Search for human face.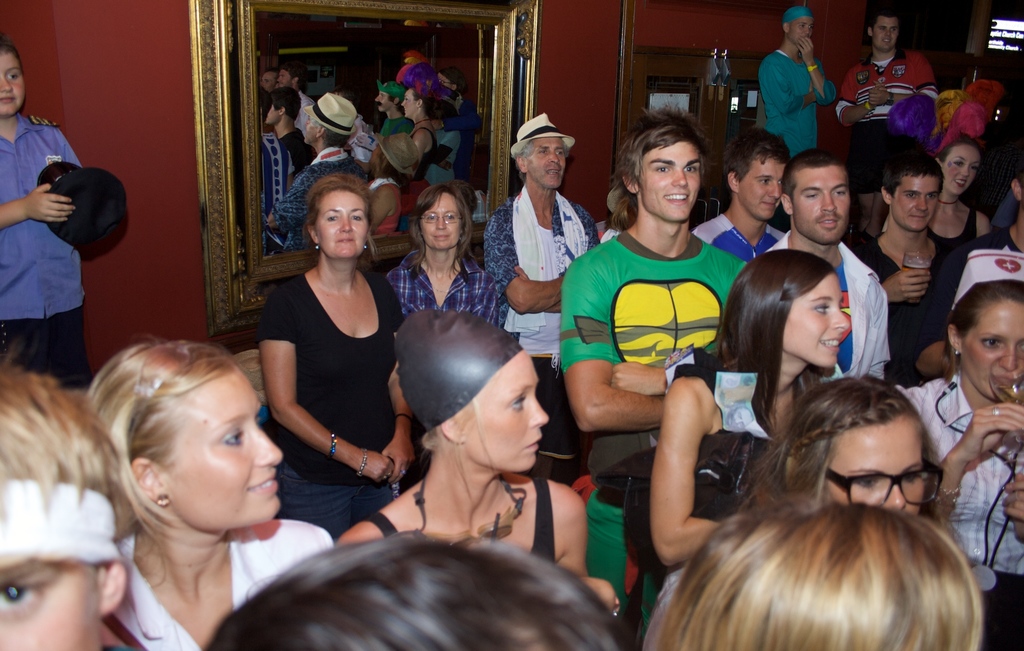
Found at [left=0, top=49, right=28, bottom=117].
